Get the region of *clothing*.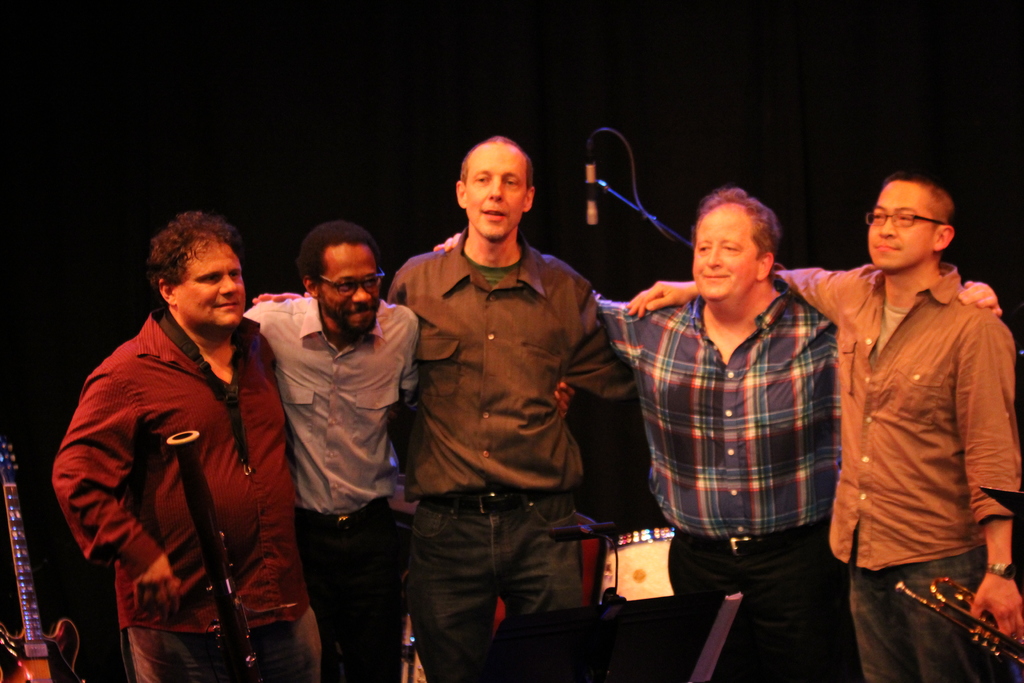
detection(374, 226, 641, 682).
